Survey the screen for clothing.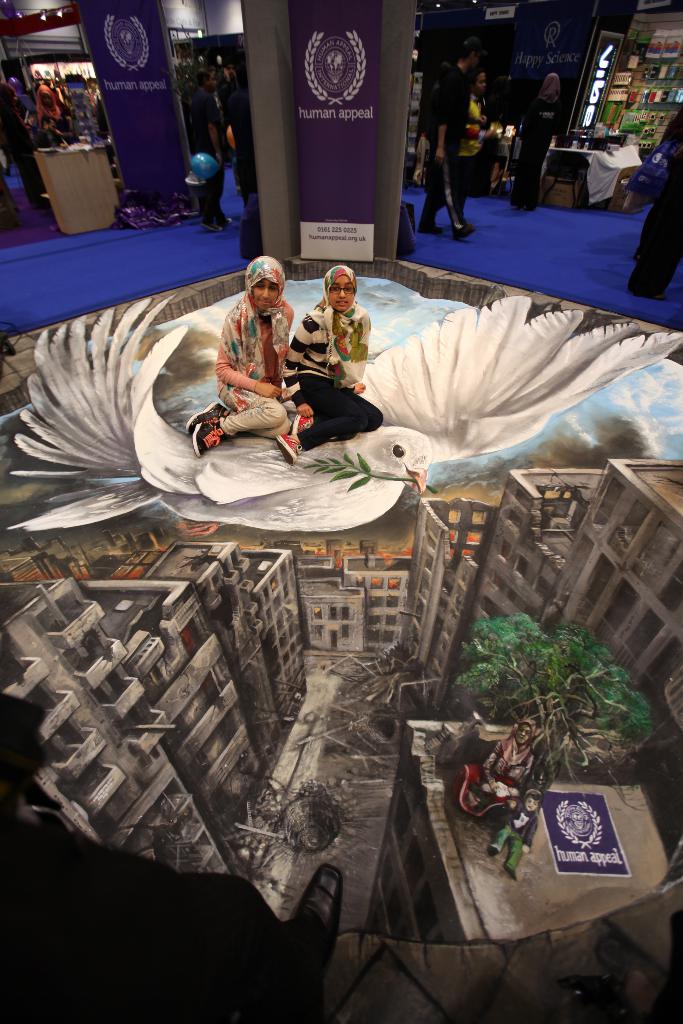
Survey found: 471 731 547 801.
